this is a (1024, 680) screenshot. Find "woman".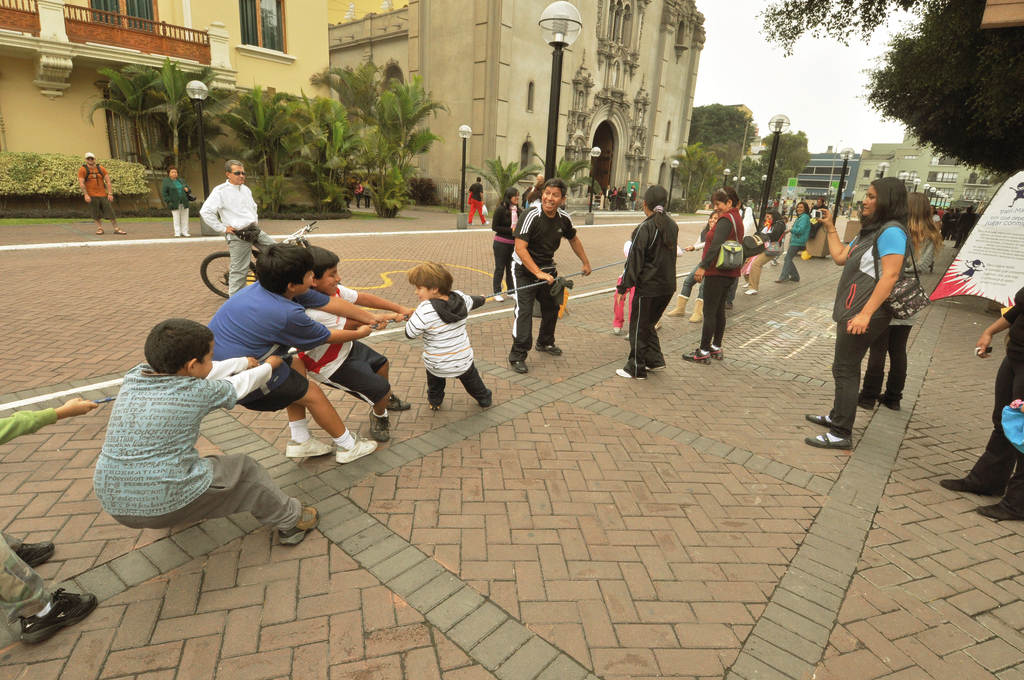
Bounding box: [x1=805, y1=174, x2=909, y2=451].
